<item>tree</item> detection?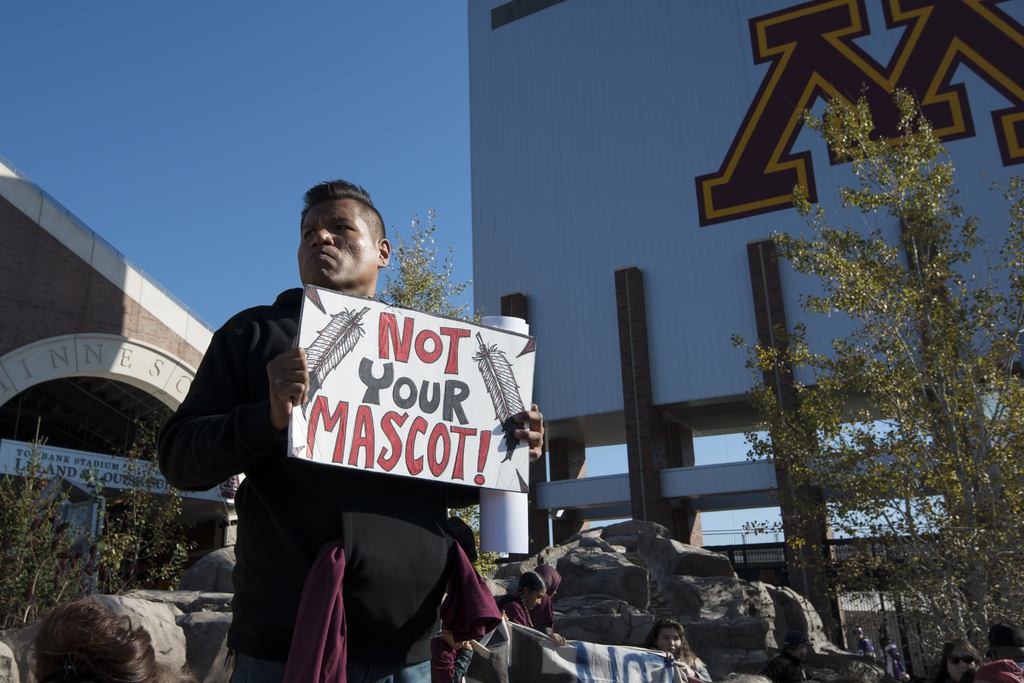
<bbox>381, 205, 477, 325</bbox>
